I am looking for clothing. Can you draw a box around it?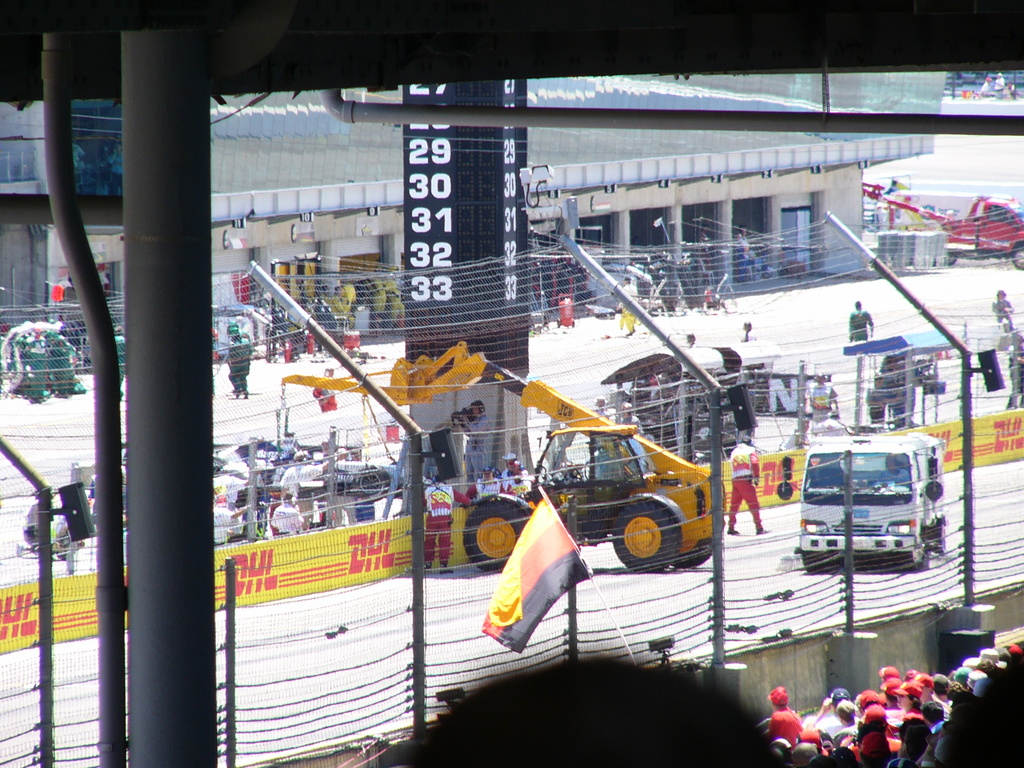
Sure, the bounding box is select_region(820, 716, 850, 739).
